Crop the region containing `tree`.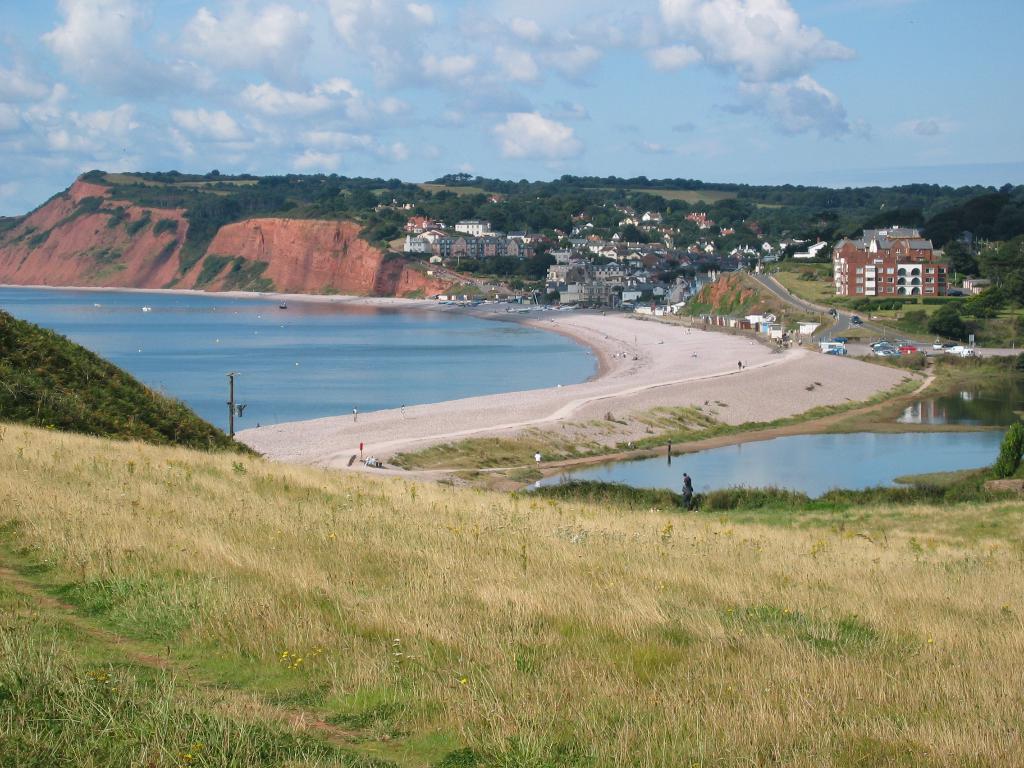
Crop region: [x1=476, y1=198, x2=513, y2=231].
